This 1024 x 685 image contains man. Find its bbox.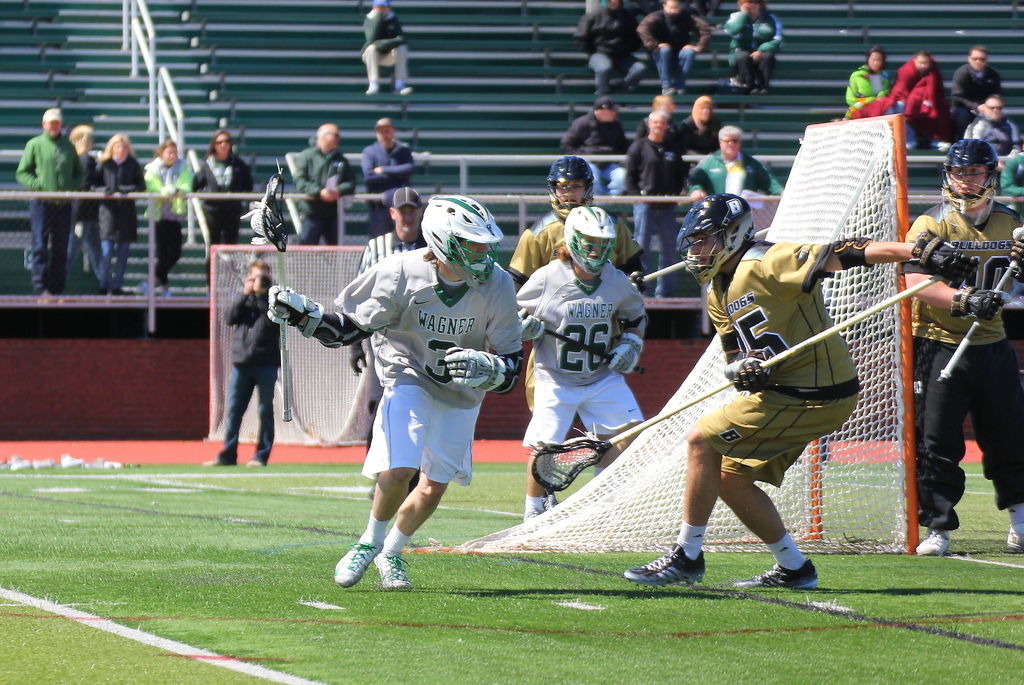
crop(689, 126, 790, 204).
